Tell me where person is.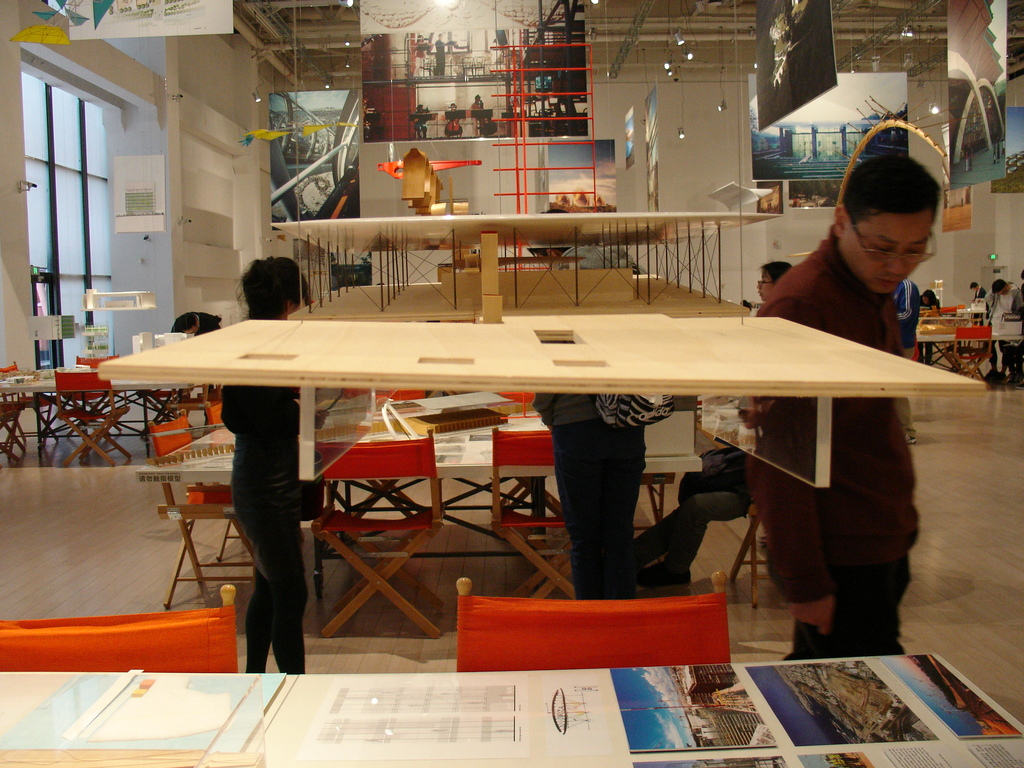
person is at bbox=[432, 35, 445, 79].
